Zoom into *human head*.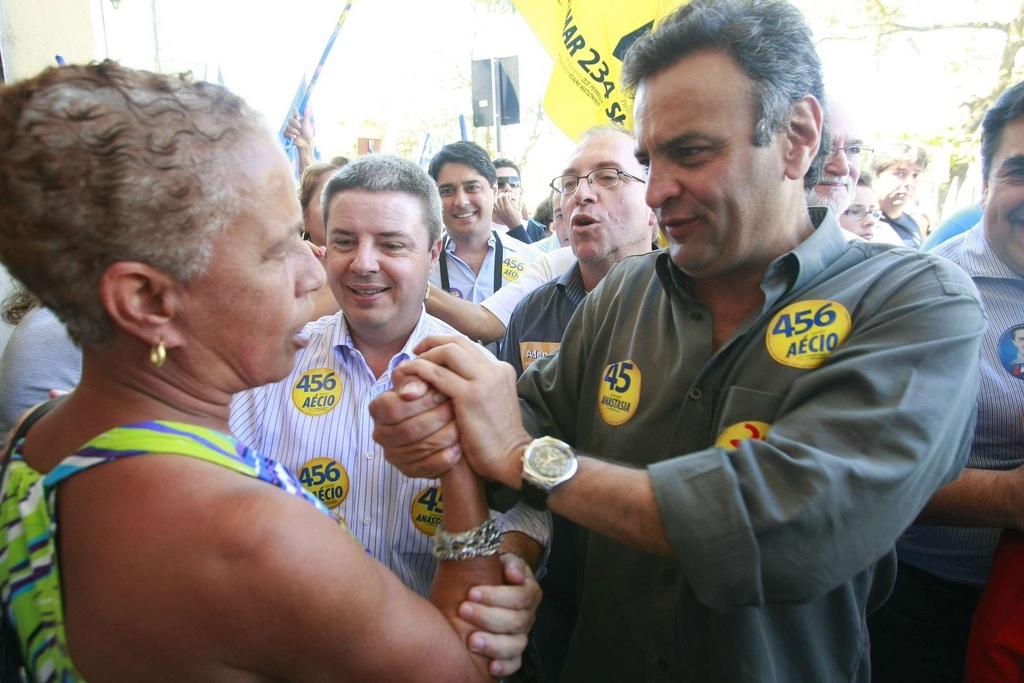
Zoom target: 839,173,875,240.
